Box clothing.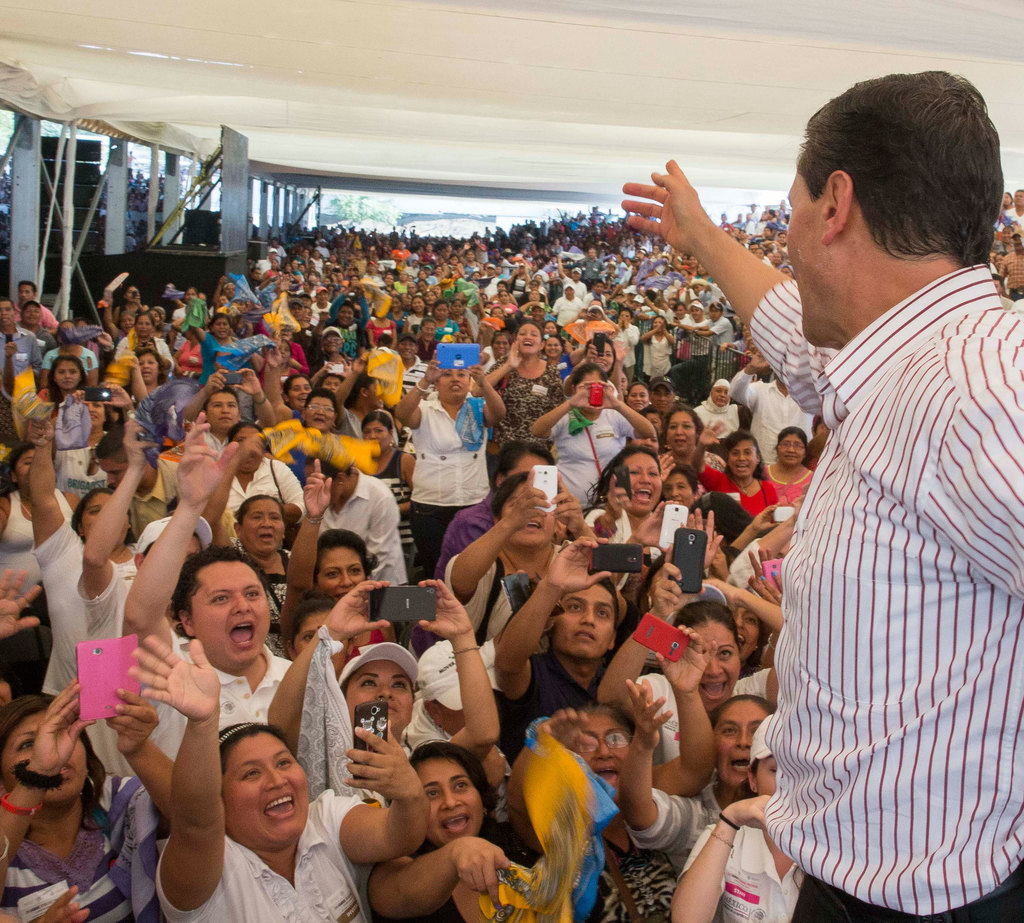
<region>0, 320, 41, 376</region>.
